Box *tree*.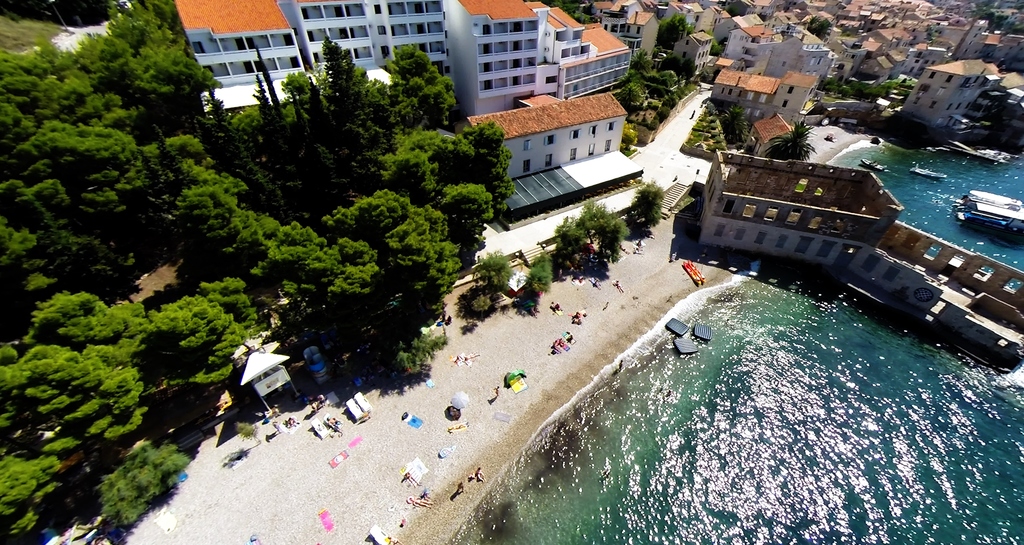
629/183/668/232.
